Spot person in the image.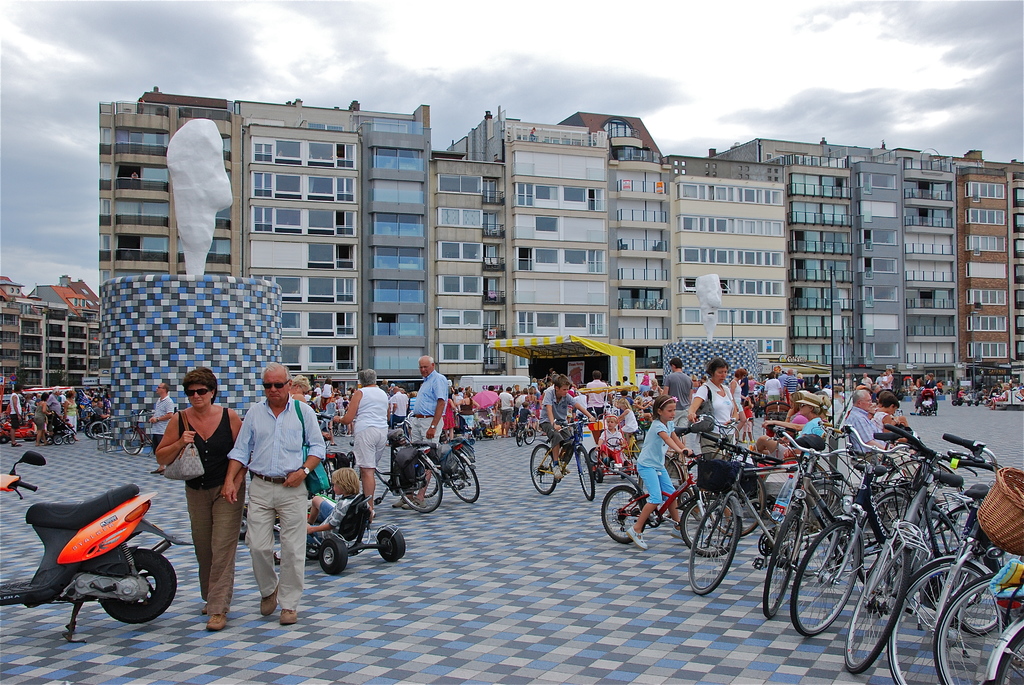
person found at bbox(330, 366, 388, 517).
